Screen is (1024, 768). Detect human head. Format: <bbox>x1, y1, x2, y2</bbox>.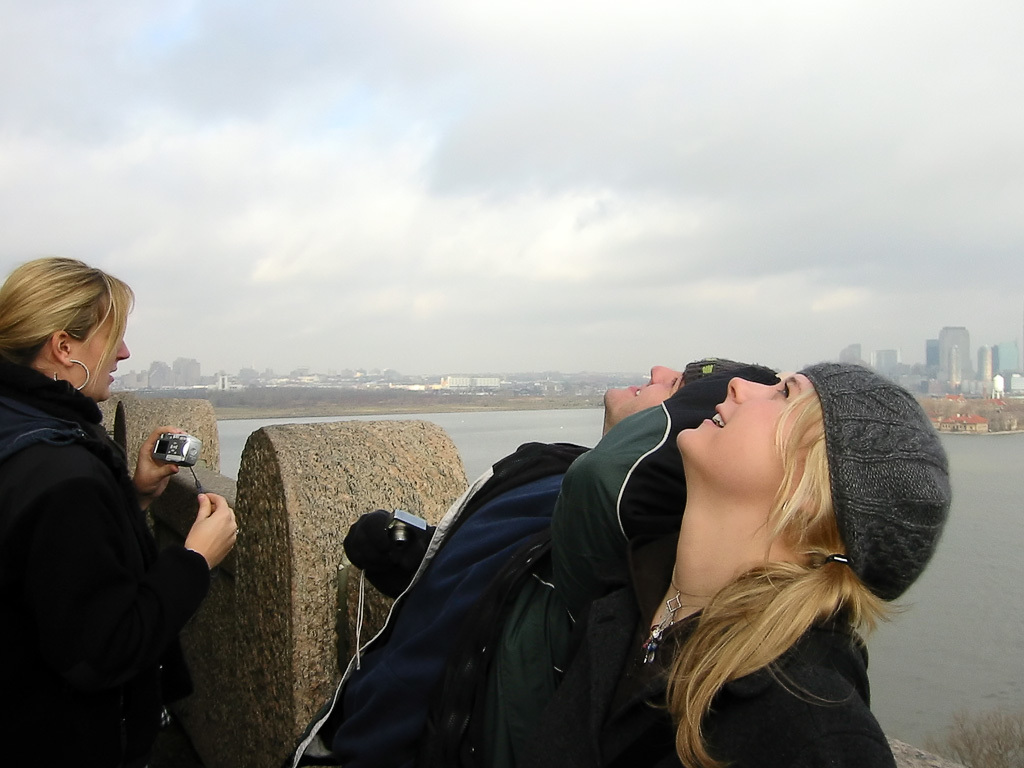
<bbox>676, 361, 949, 535</bbox>.
